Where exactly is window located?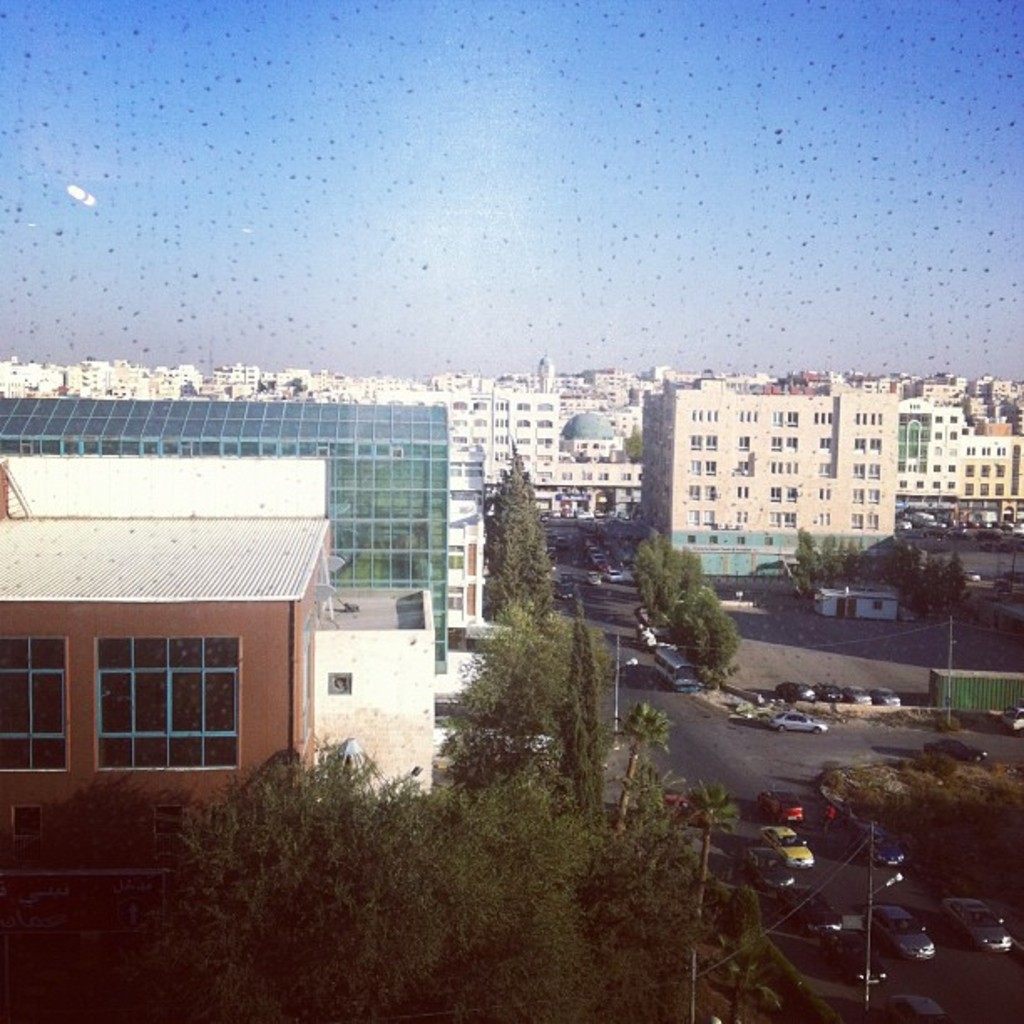
Its bounding box is l=94, t=636, r=241, b=773.
